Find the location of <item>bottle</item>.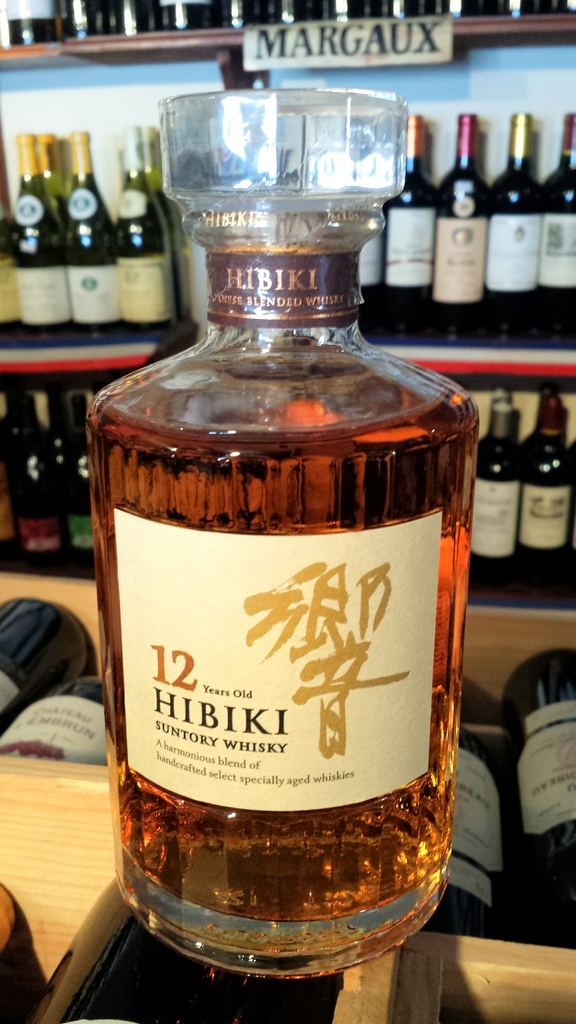
Location: box(498, 646, 575, 937).
